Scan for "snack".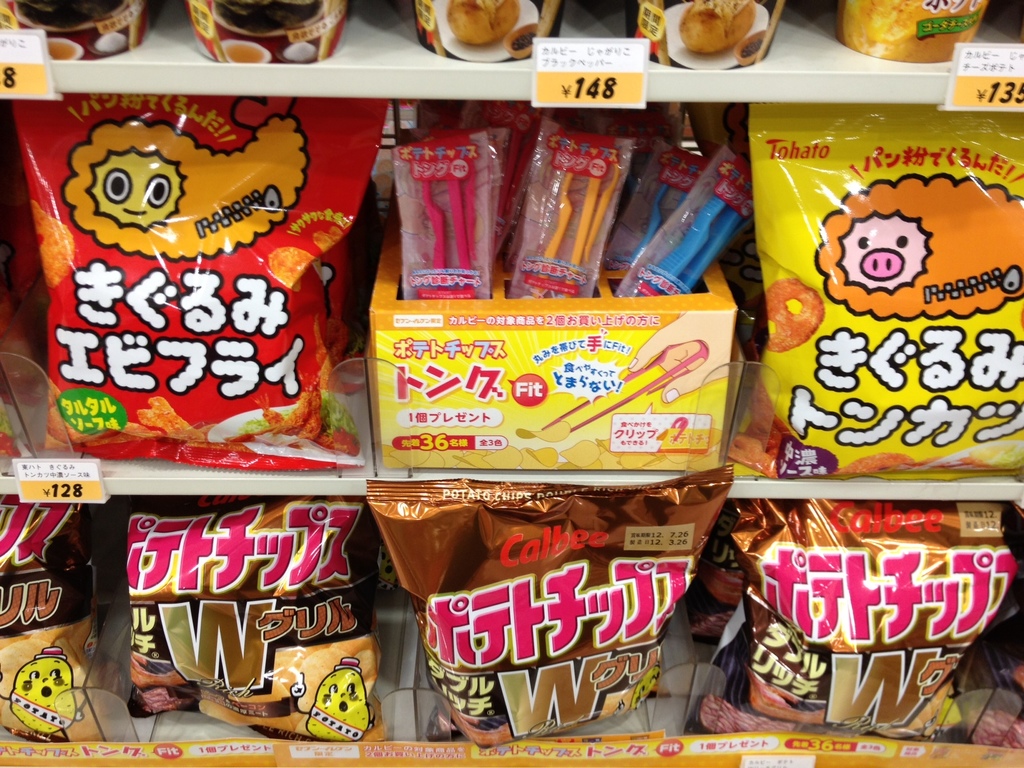
Scan result: [x1=316, y1=223, x2=346, y2=259].
